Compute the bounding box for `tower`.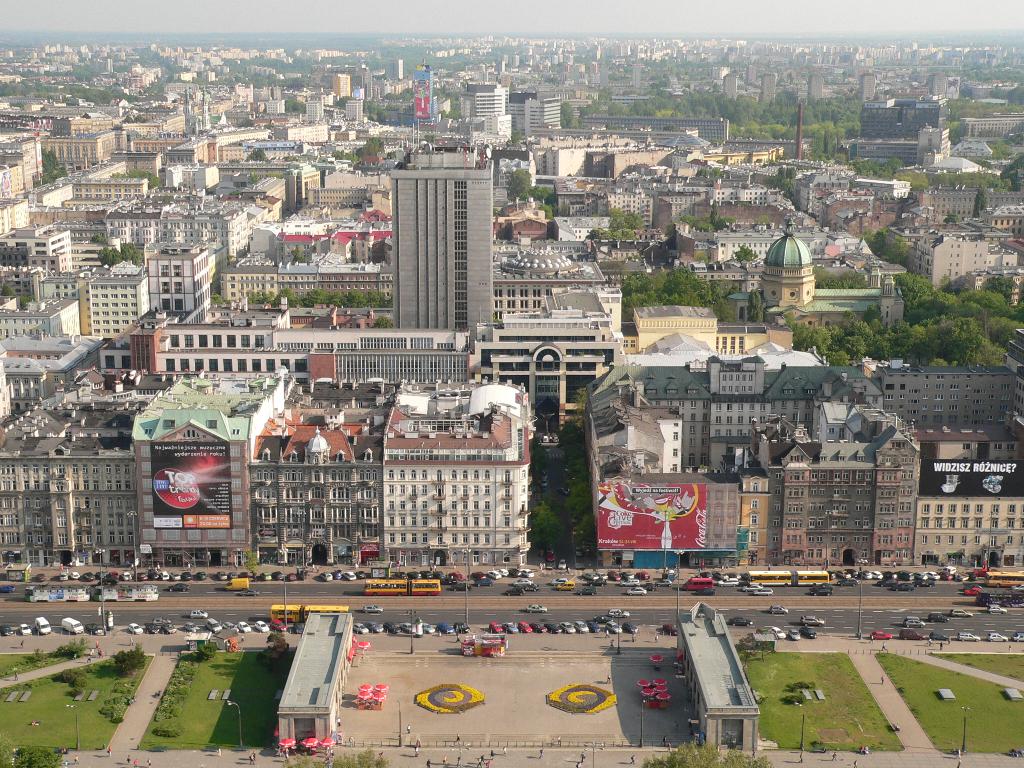
l=388, t=120, r=488, b=328.
